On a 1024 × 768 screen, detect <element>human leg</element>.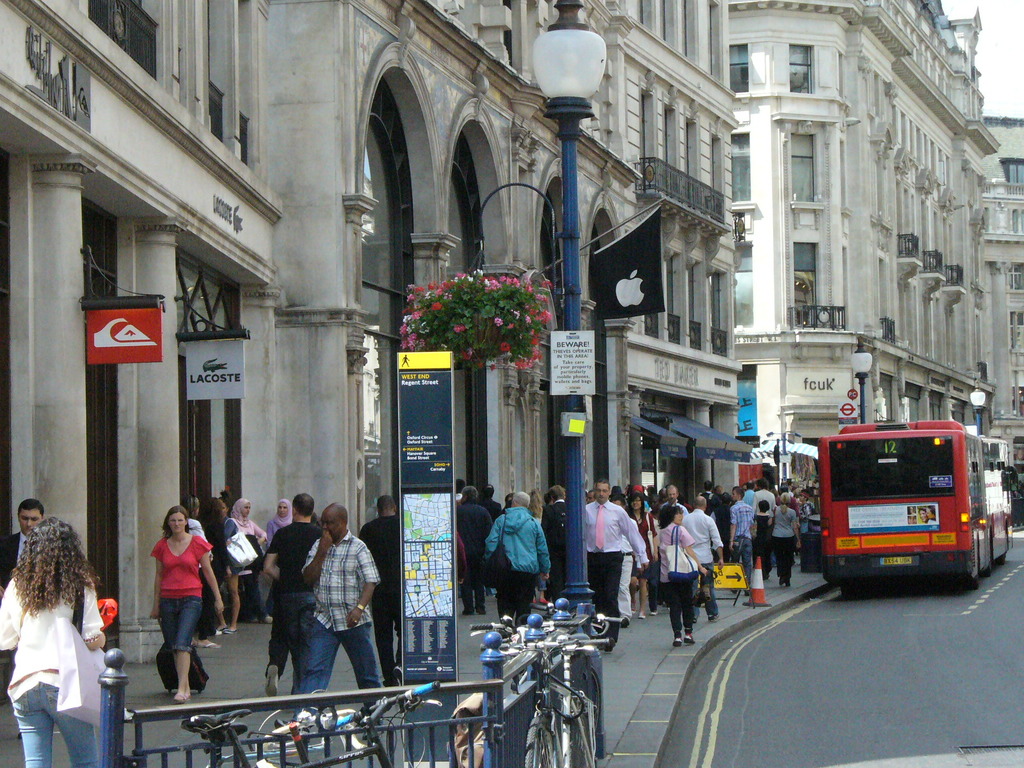
(156,589,185,643).
